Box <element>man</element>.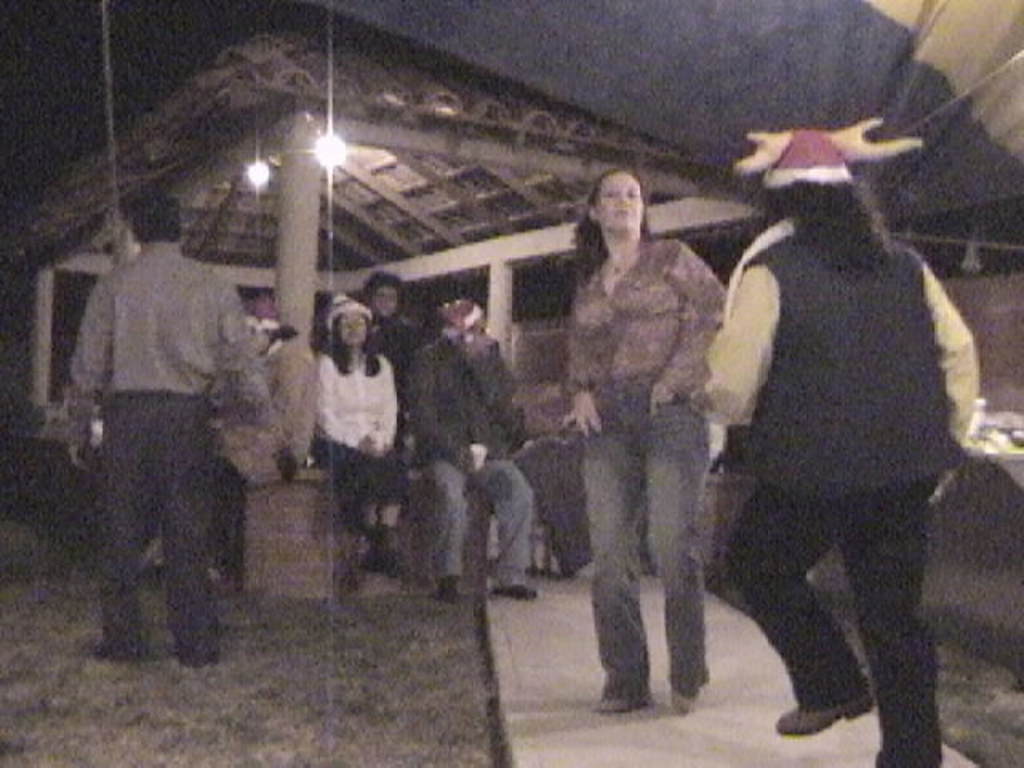
(408, 302, 544, 602).
